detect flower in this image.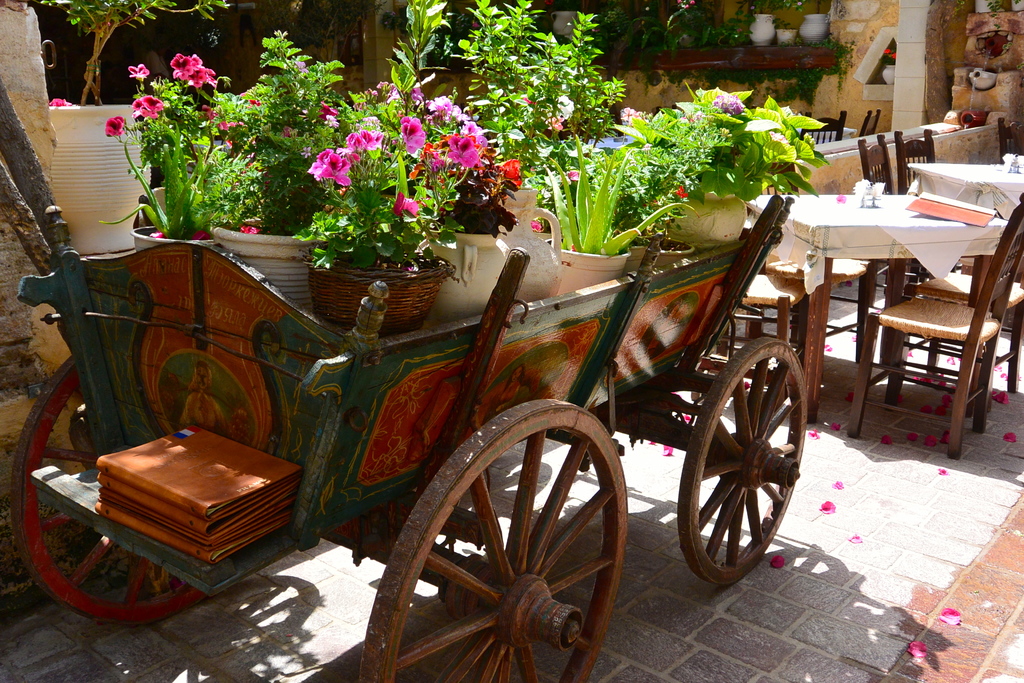
Detection: 449, 135, 479, 167.
